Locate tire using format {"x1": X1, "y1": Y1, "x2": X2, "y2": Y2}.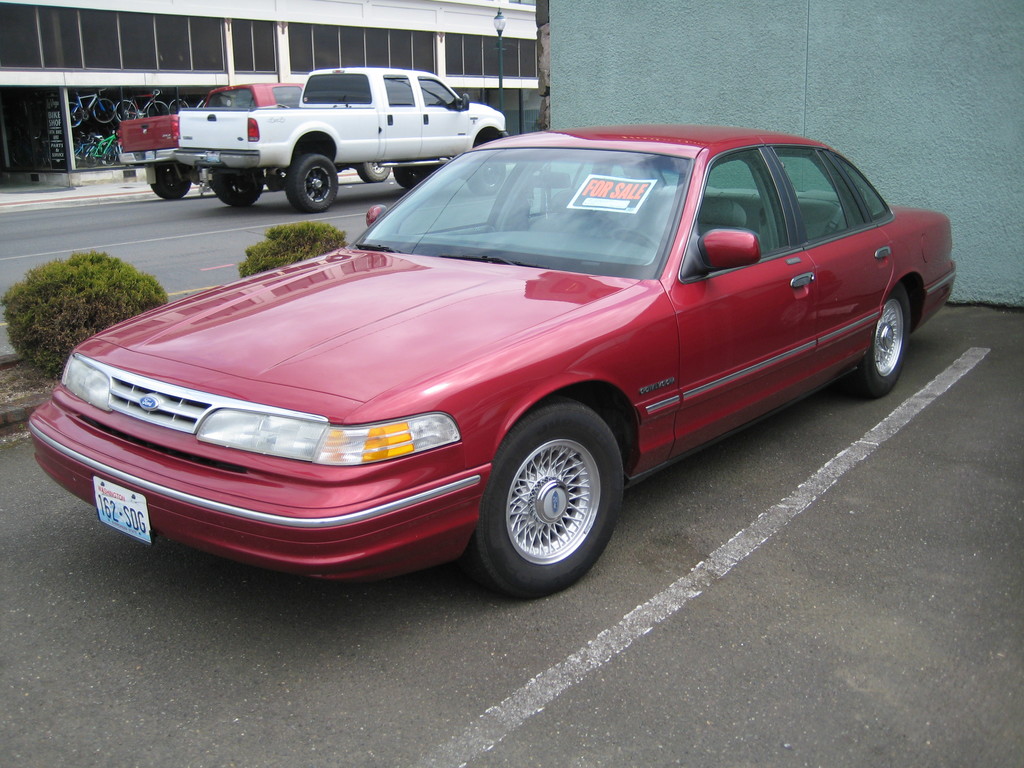
{"x1": 386, "y1": 152, "x2": 431, "y2": 181}.
